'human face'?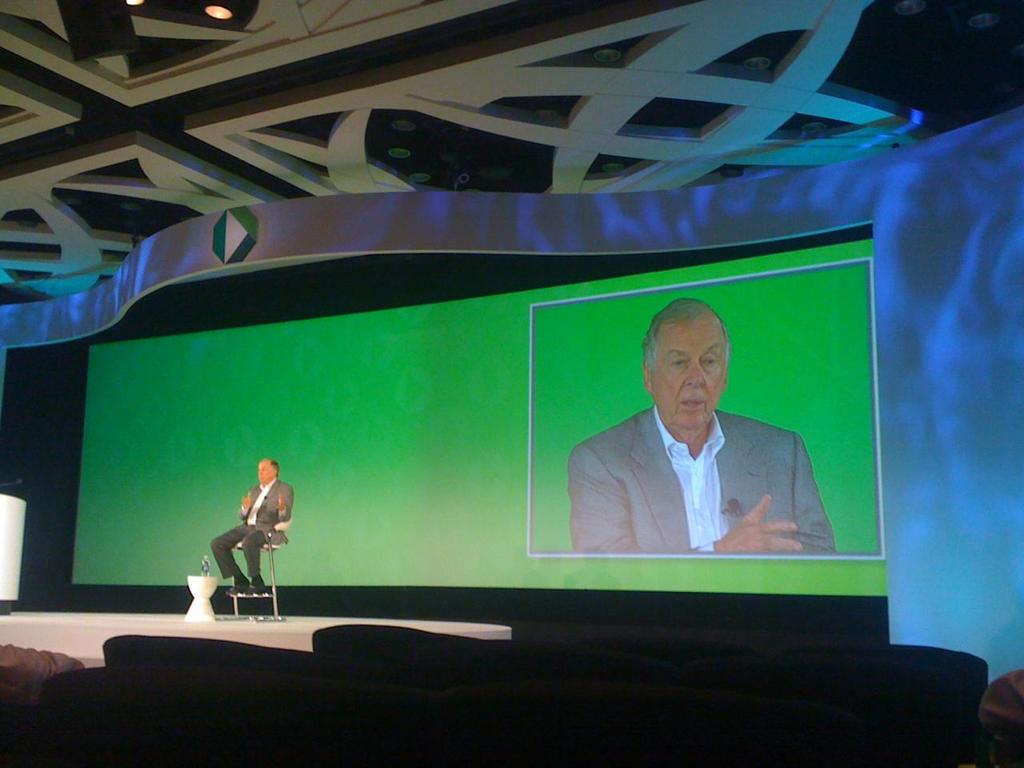
<box>653,321,726,437</box>
